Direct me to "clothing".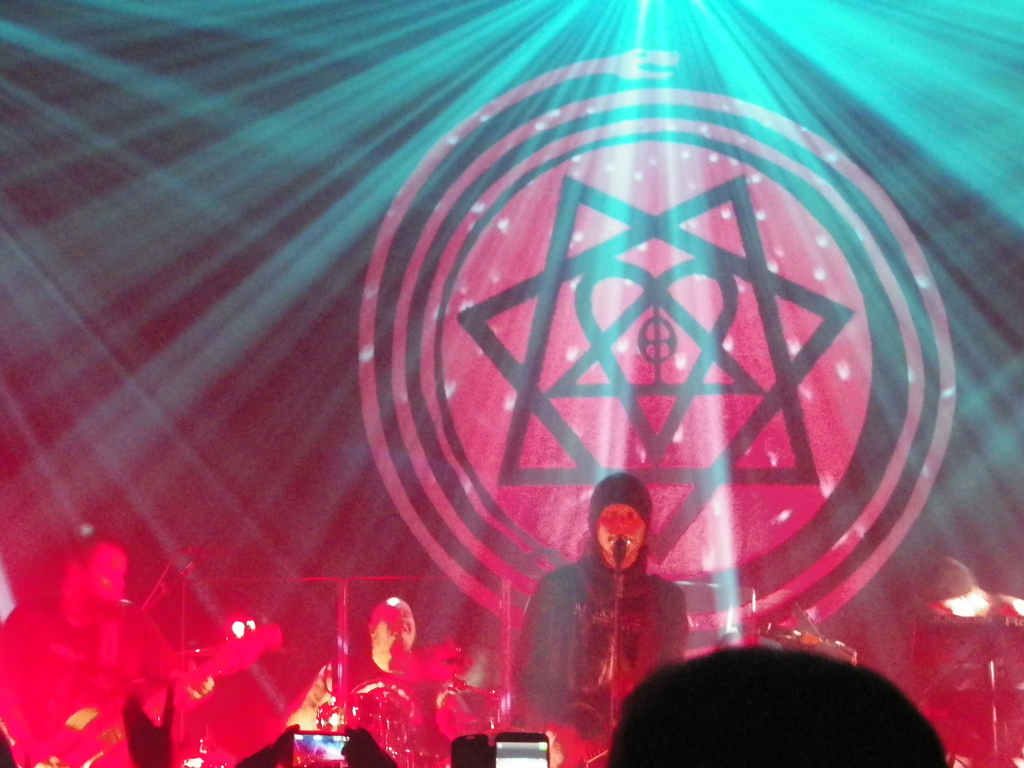
Direction: bbox=[285, 648, 467, 726].
